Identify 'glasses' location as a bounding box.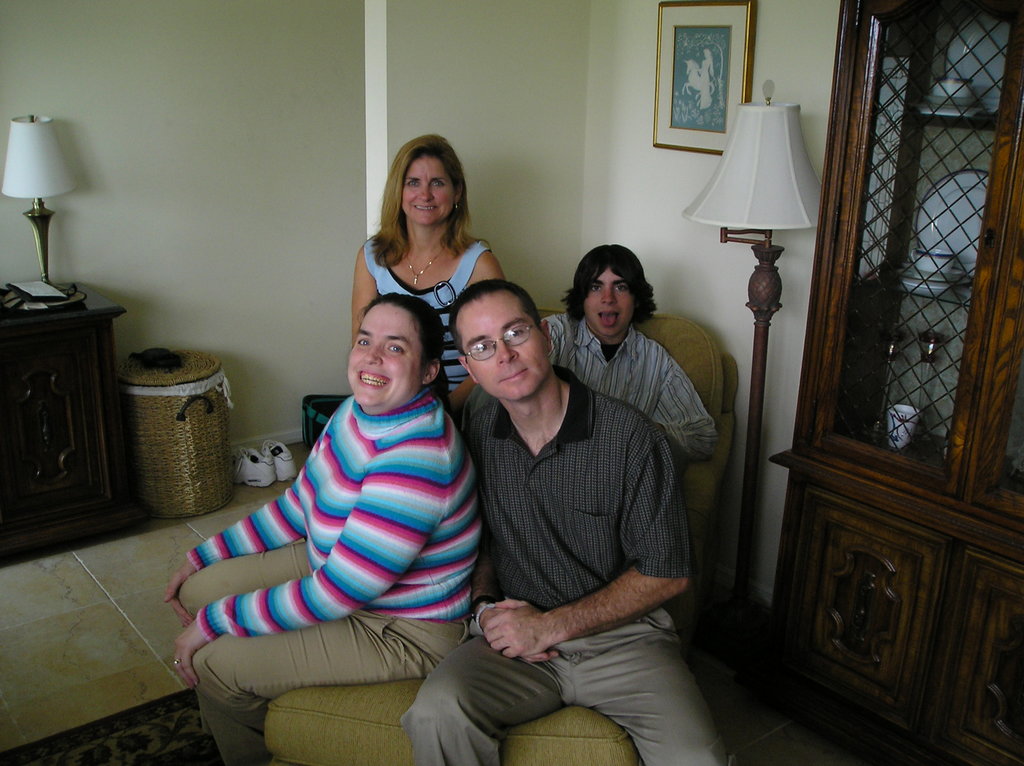
box(456, 320, 544, 365).
